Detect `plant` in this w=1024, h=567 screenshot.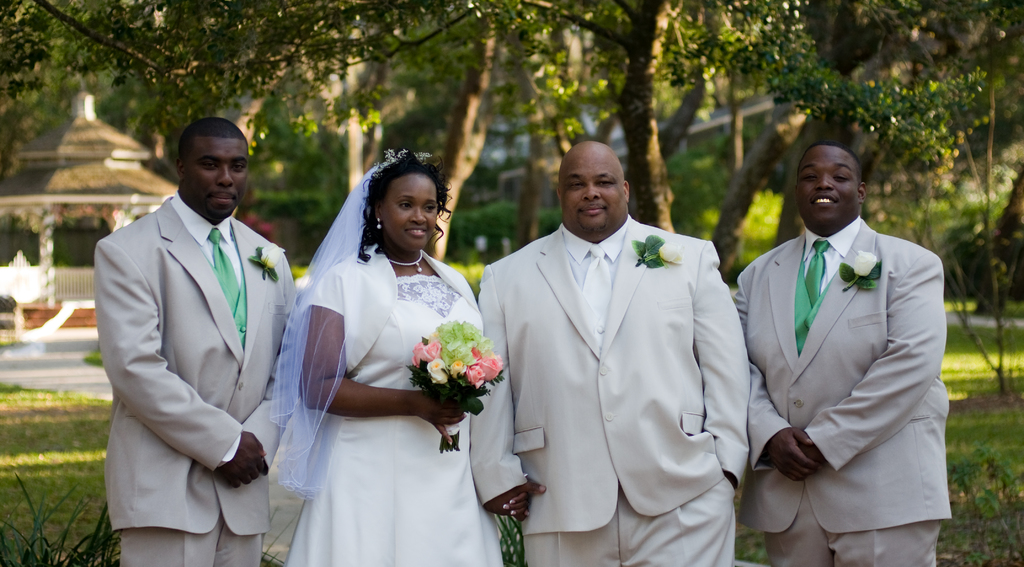
Detection: [x1=447, y1=197, x2=531, y2=265].
